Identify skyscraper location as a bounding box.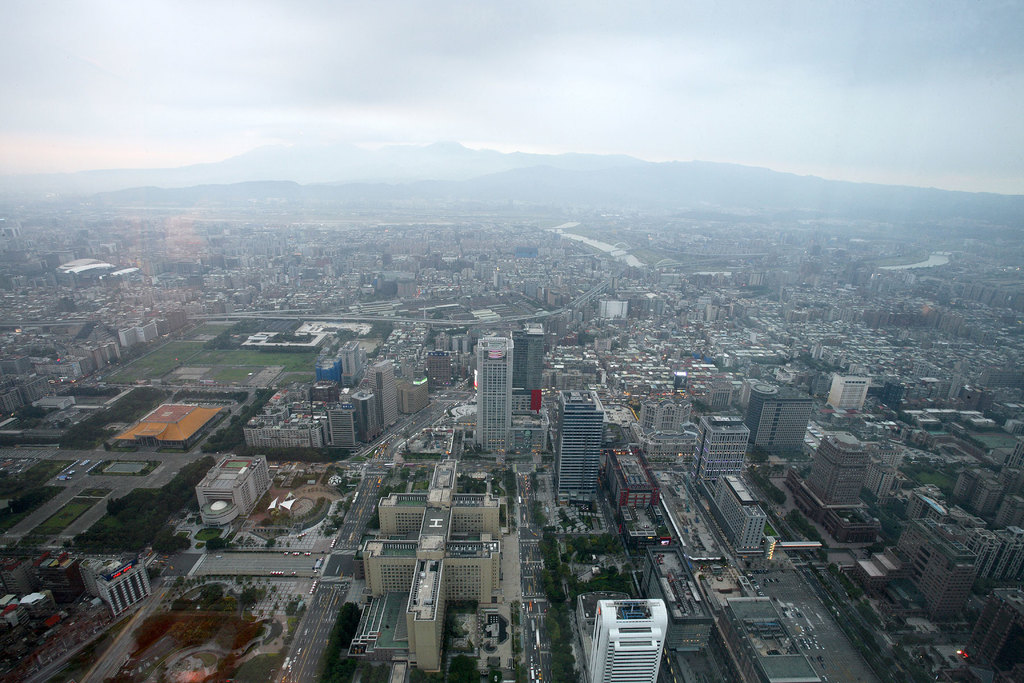
x1=513, y1=322, x2=542, y2=393.
